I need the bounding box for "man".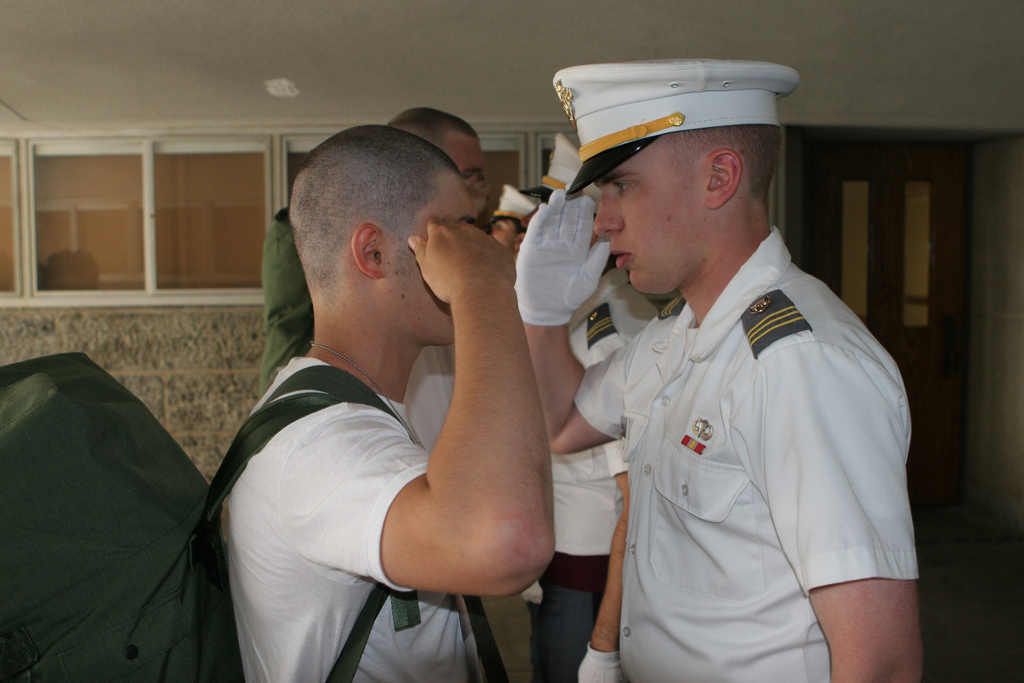
Here it is: BBox(383, 105, 509, 682).
